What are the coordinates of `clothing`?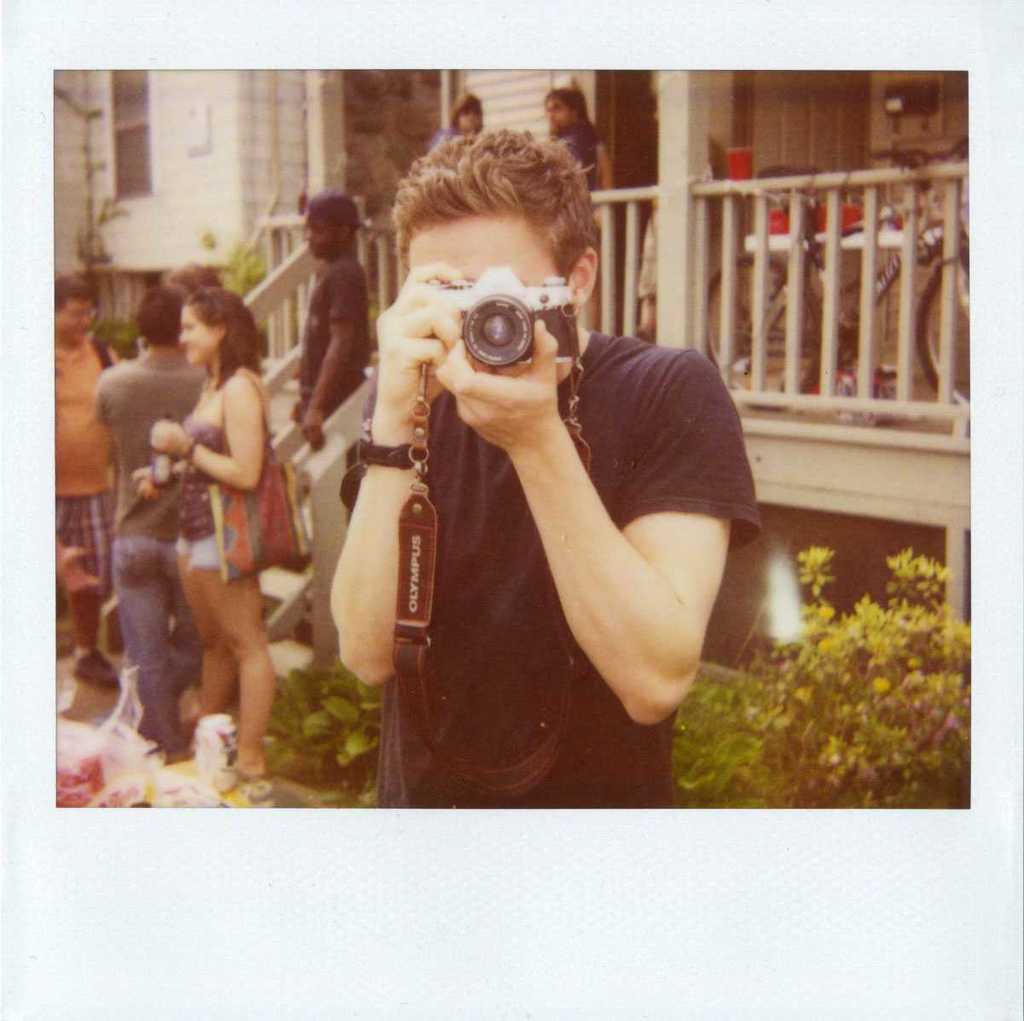
region(541, 120, 597, 187).
